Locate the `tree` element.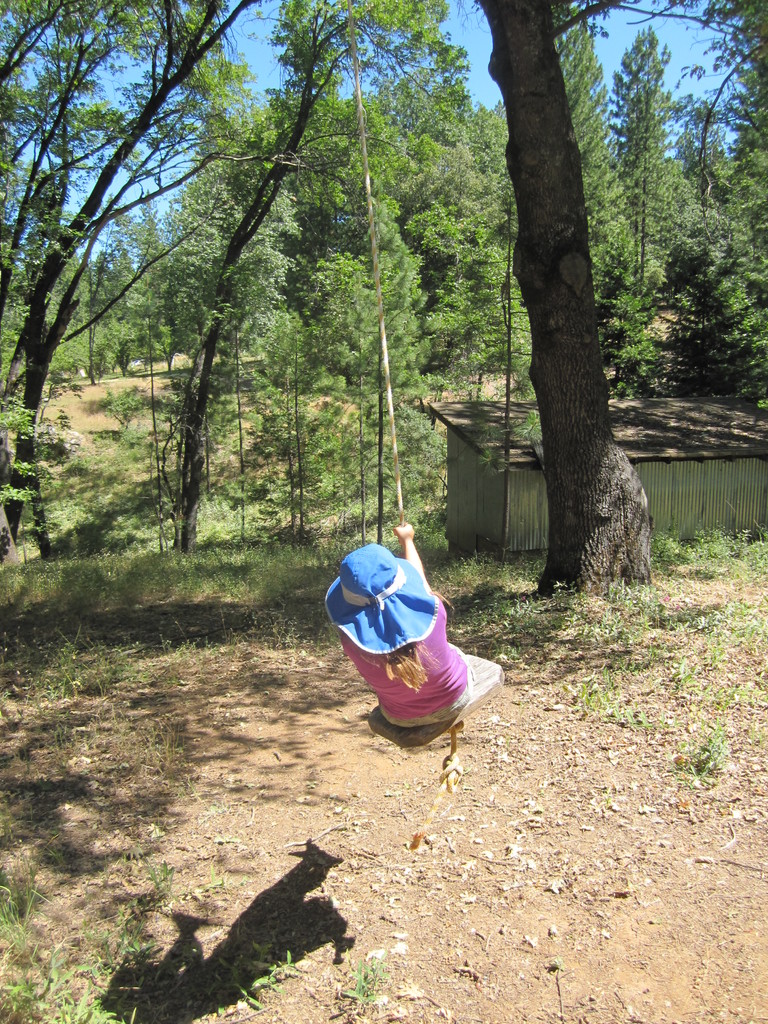
Element bbox: {"x1": 553, "y1": 22, "x2": 620, "y2": 349}.
